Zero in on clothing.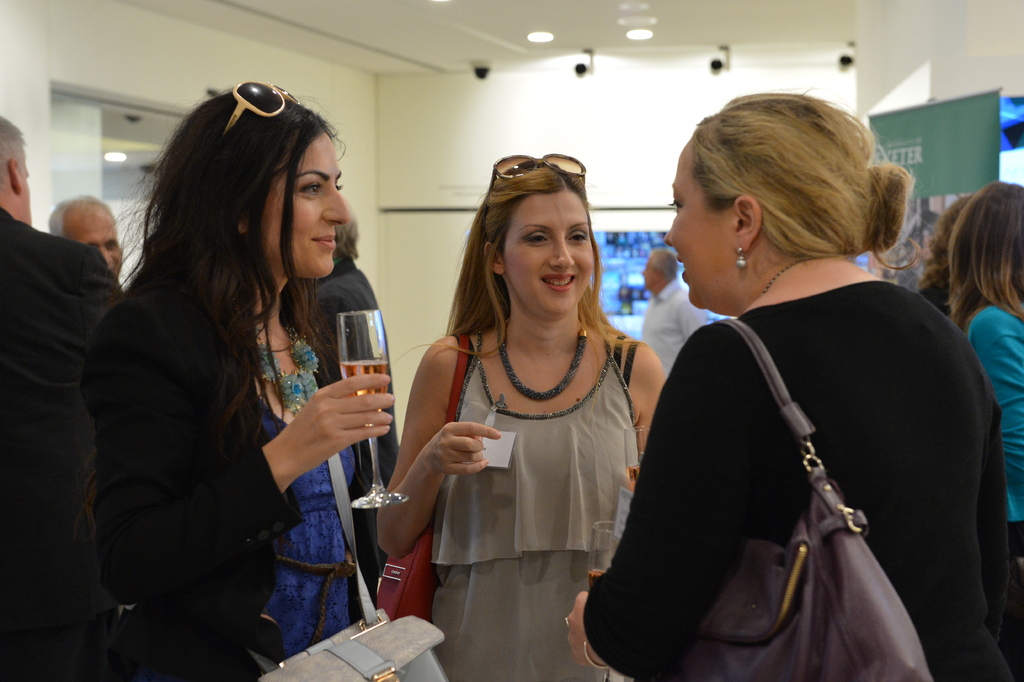
Zeroed in: x1=100, y1=292, x2=369, y2=681.
